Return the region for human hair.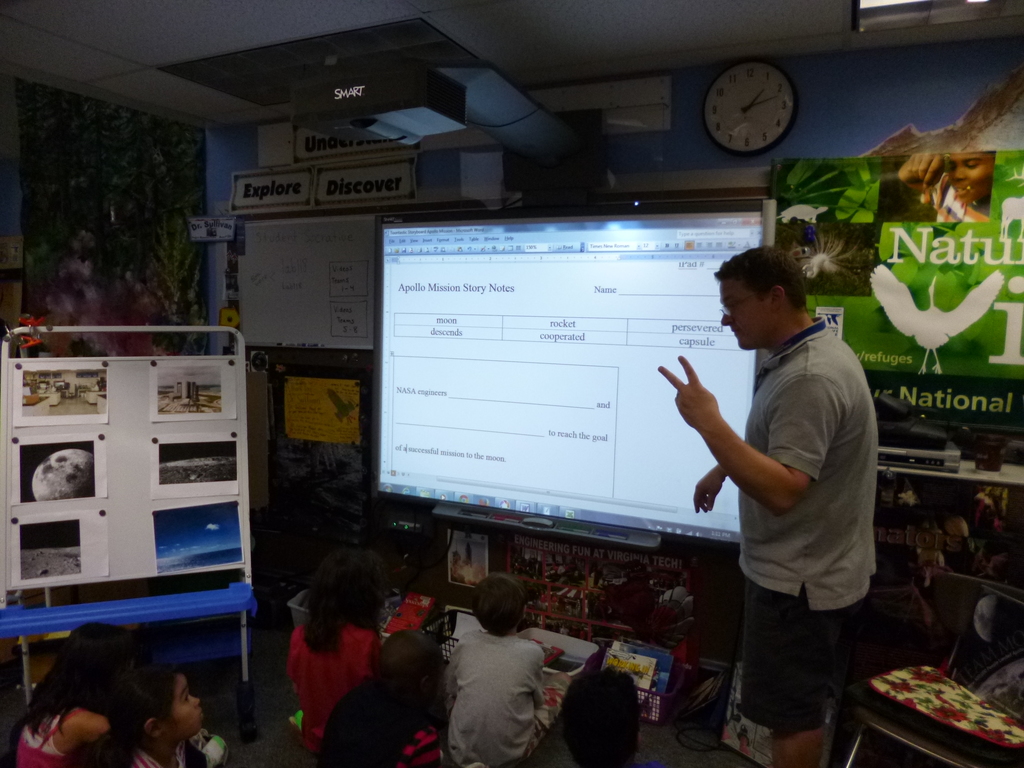
{"x1": 468, "y1": 575, "x2": 523, "y2": 637}.
